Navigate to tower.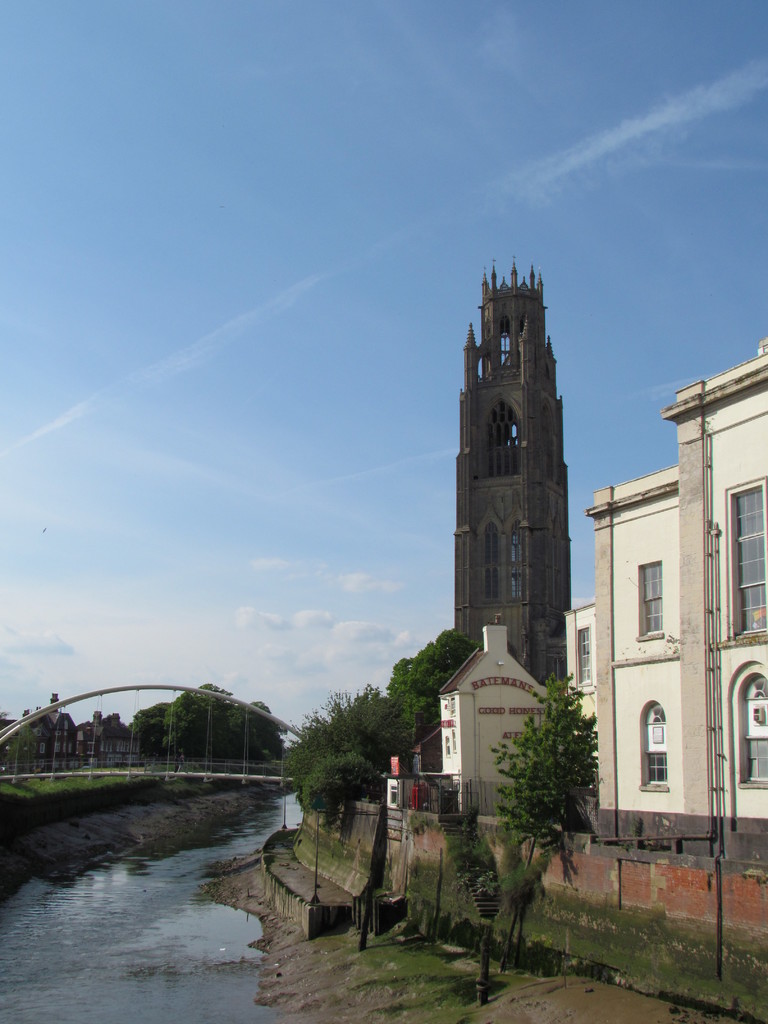
Navigation target: rect(447, 237, 634, 779).
